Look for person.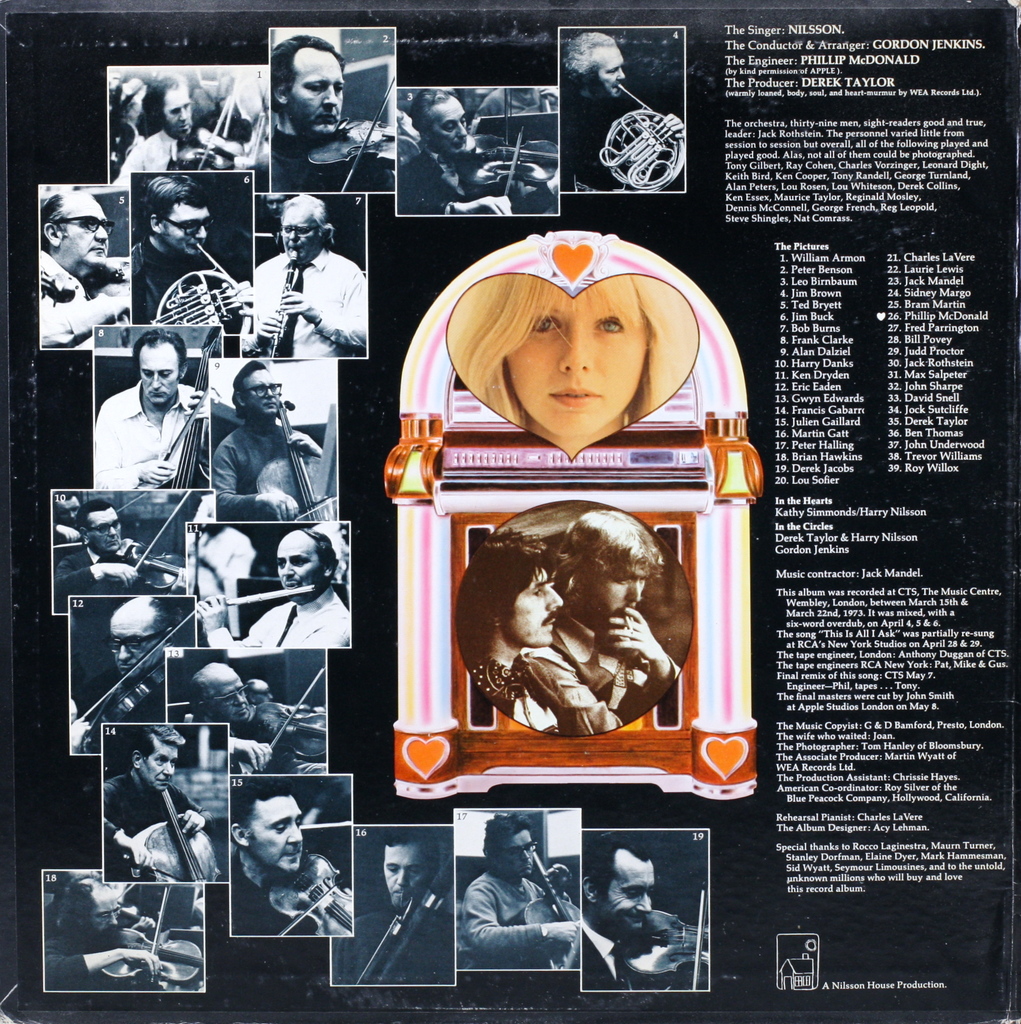
Found: x1=52 y1=492 x2=84 y2=541.
